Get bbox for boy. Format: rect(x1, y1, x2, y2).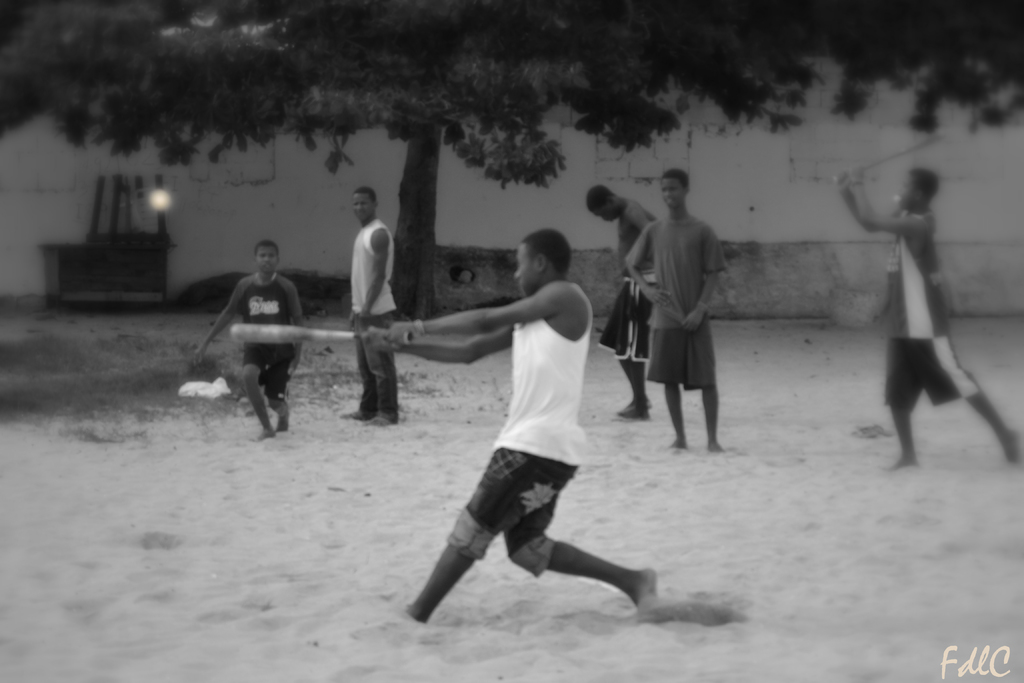
rect(362, 235, 660, 635).
